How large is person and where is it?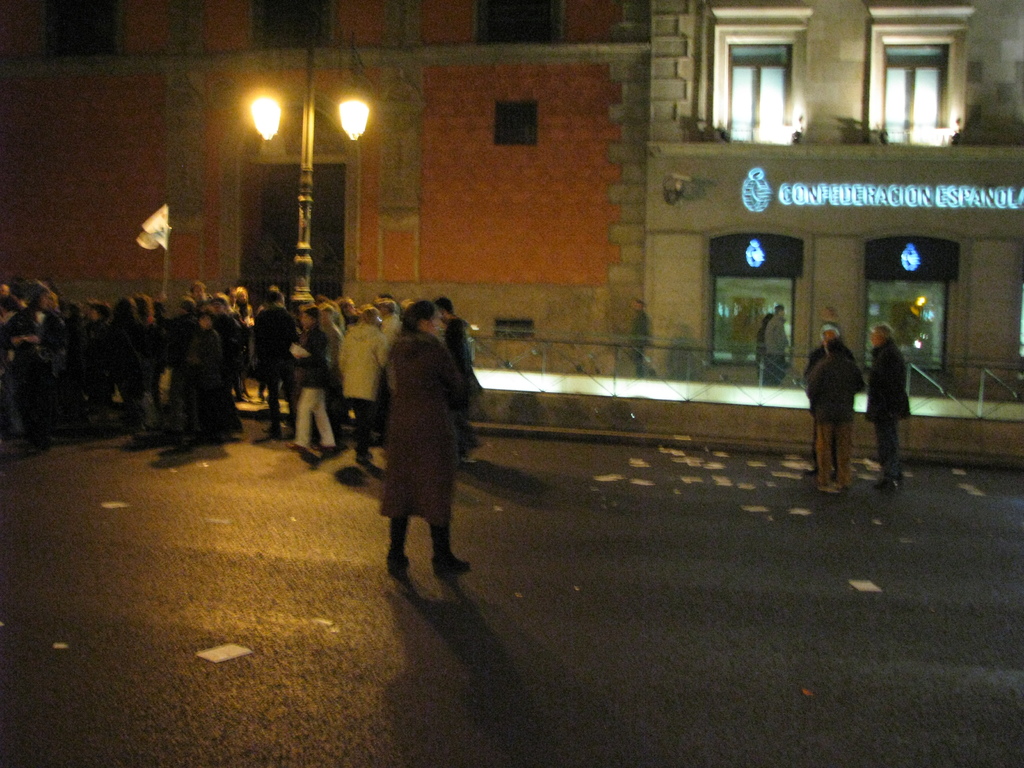
Bounding box: bbox(870, 321, 911, 486).
